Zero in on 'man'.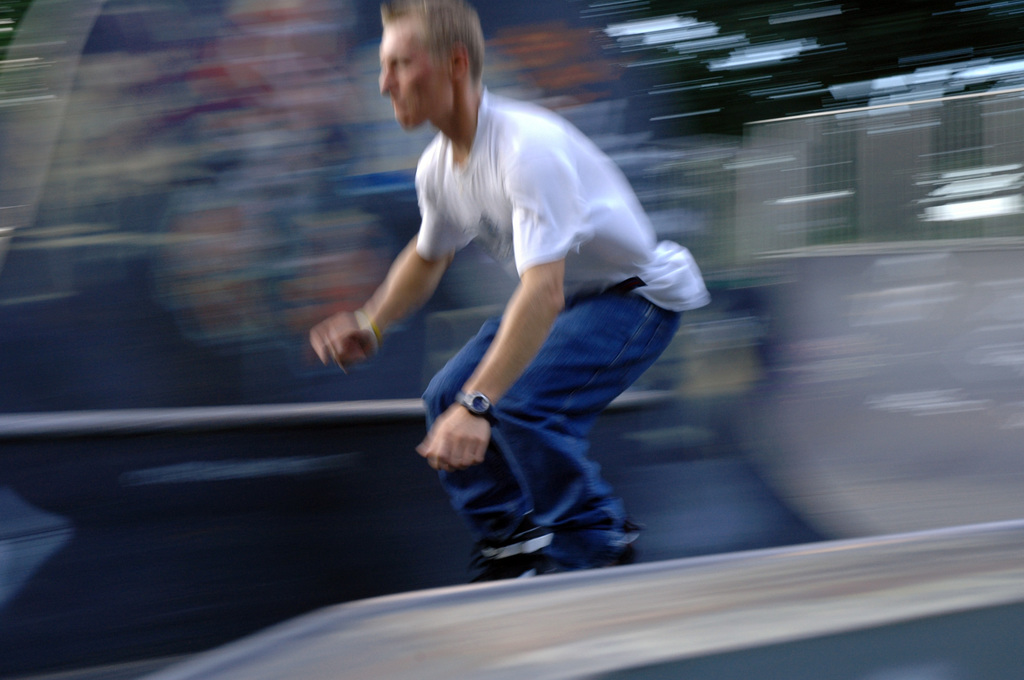
Zeroed in: <bbox>336, 4, 724, 615</bbox>.
